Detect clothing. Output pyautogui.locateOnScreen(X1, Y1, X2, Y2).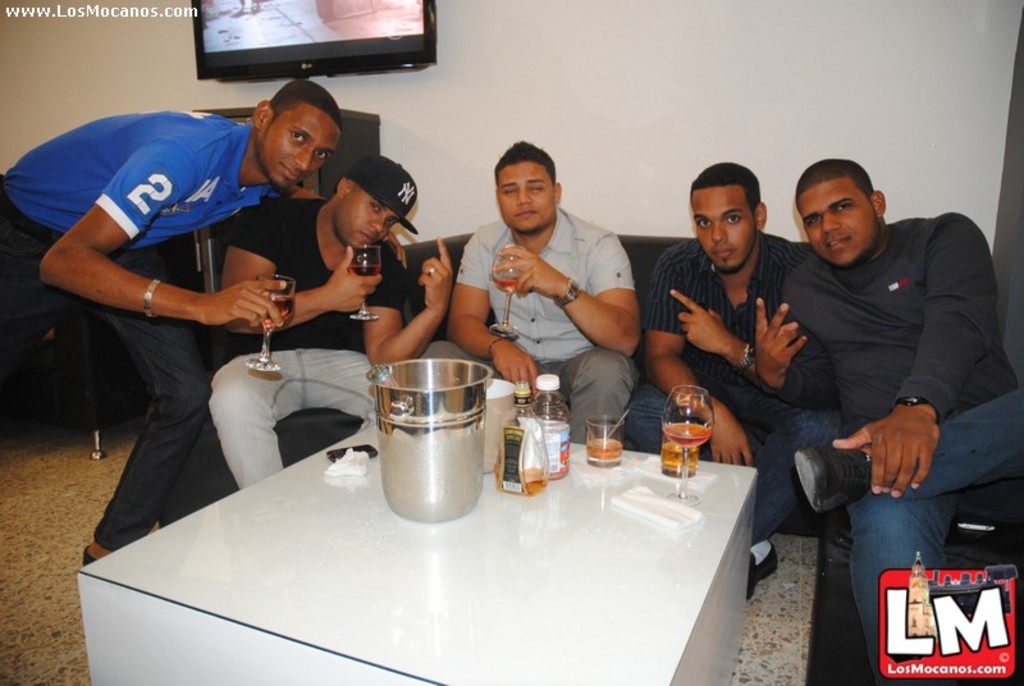
pyautogui.locateOnScreen(204, 197, 403, 486).
